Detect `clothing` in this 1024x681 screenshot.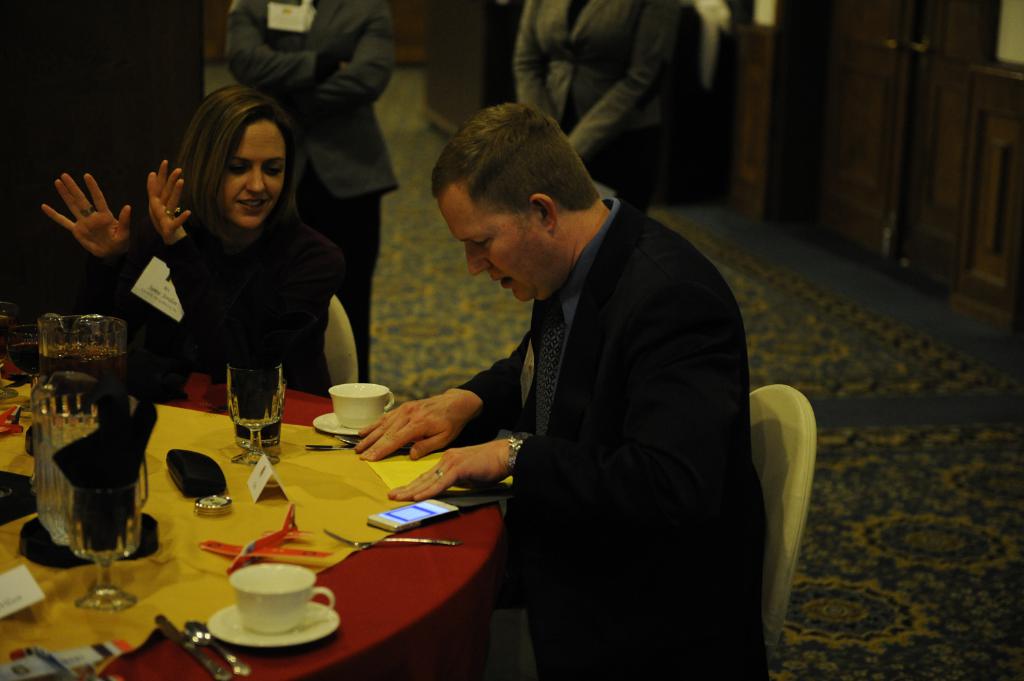
Detection: detection(459, 167, 758, 680).
